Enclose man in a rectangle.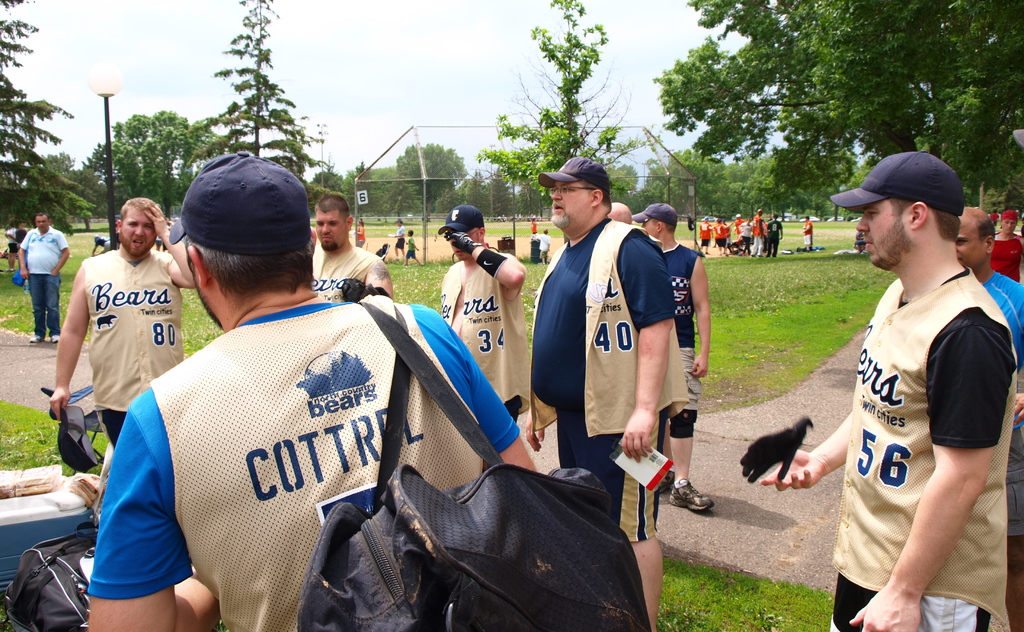
bbox(88, 149, 540, 631).
